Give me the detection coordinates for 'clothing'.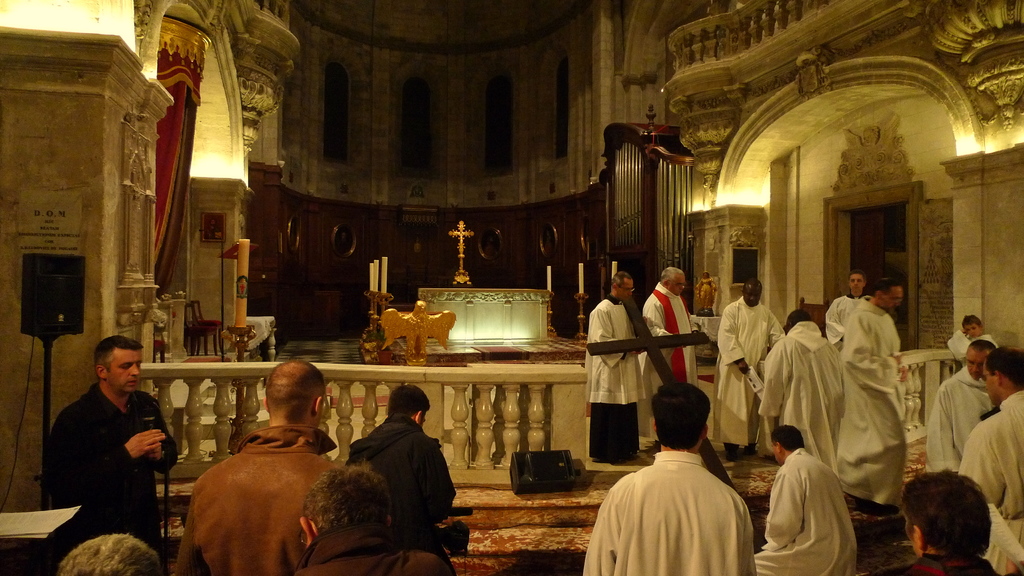
bbox=(582, 296, 652, 454).
